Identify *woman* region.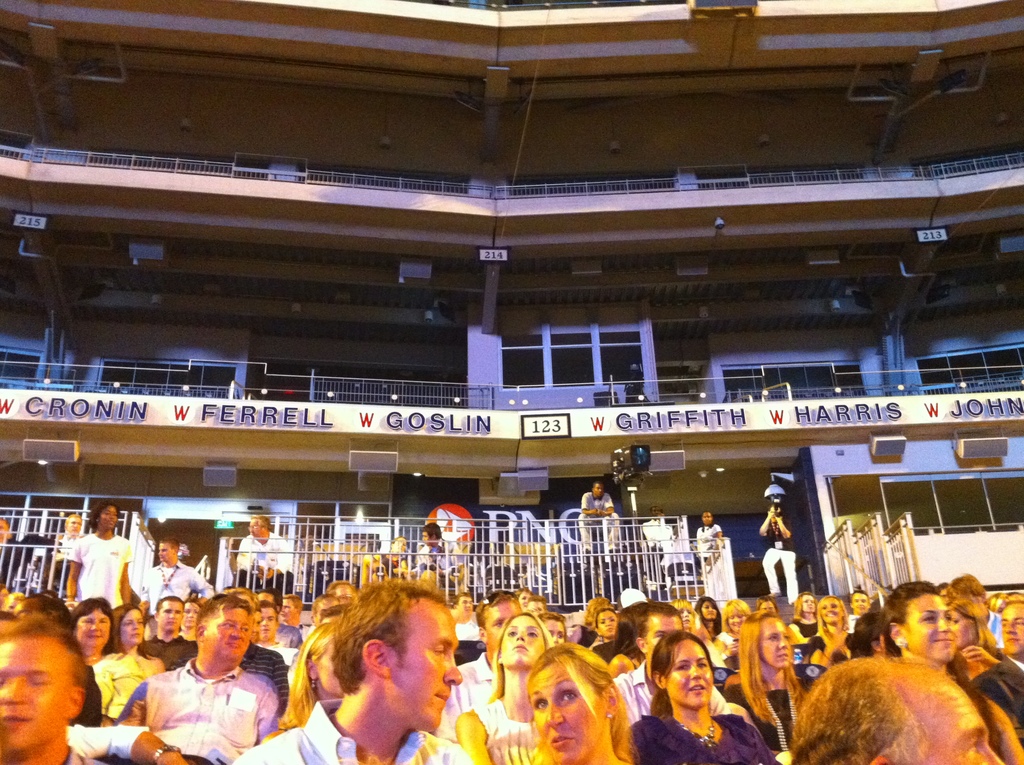
Region: <region>524, 642, 637, 764</region>.
